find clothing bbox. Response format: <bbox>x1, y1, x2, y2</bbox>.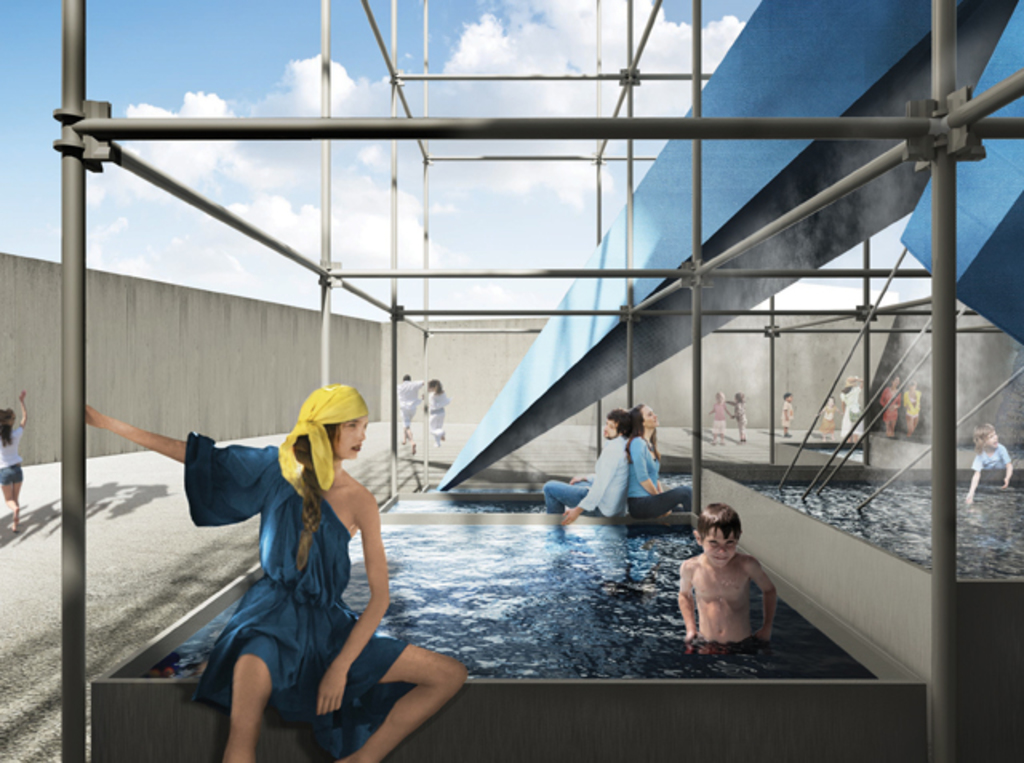
<bbox>269, 379, 365, 501</bbox>.
